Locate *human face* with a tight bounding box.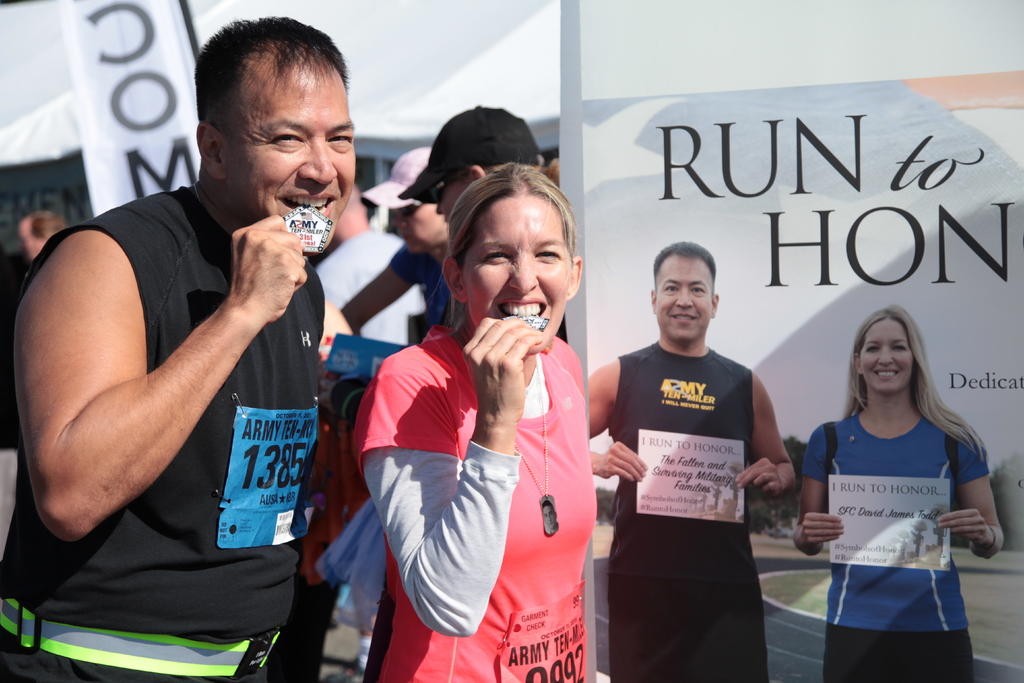
detection(222, 70, 356, 254).
